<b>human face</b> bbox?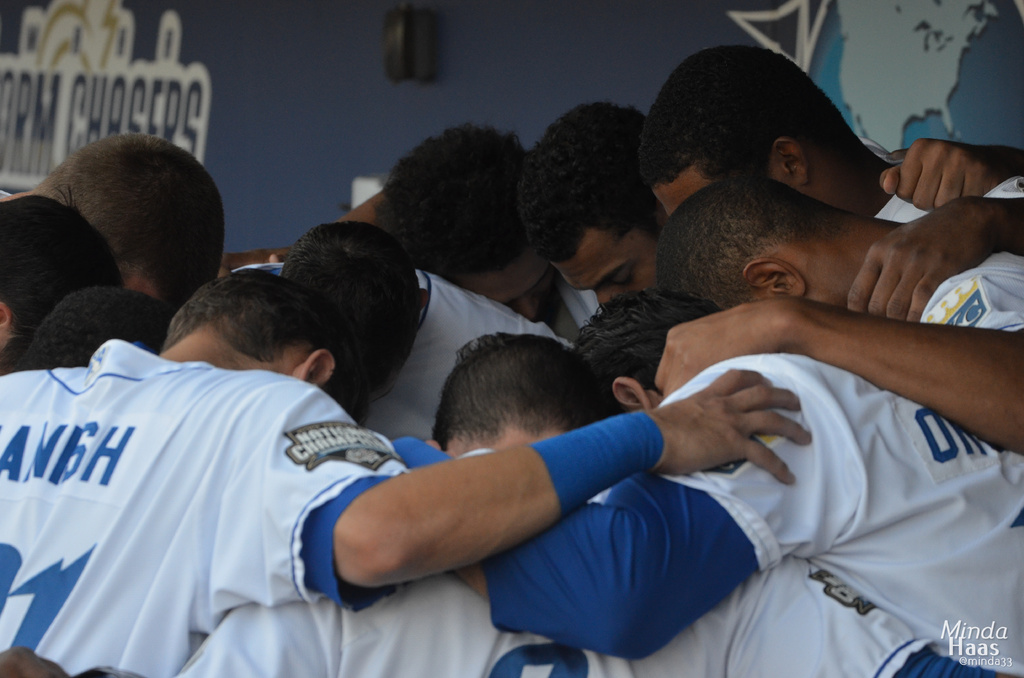
<box>561,232,648,305</box>
